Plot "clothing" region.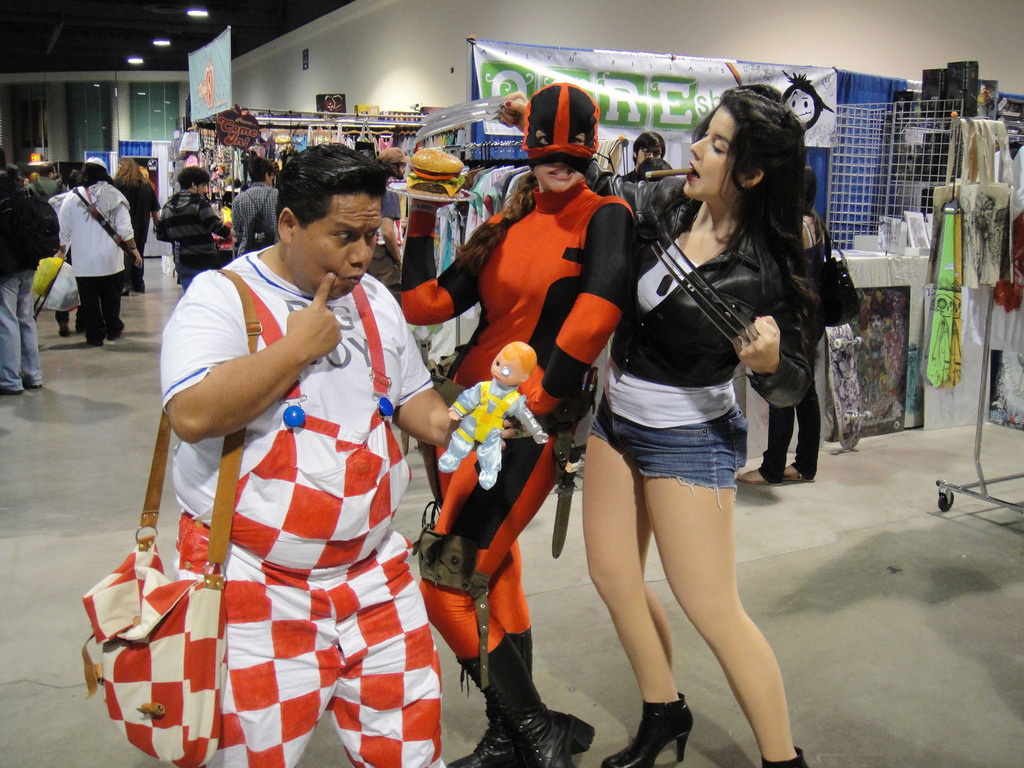
Plotted at 445 375 551 481.
